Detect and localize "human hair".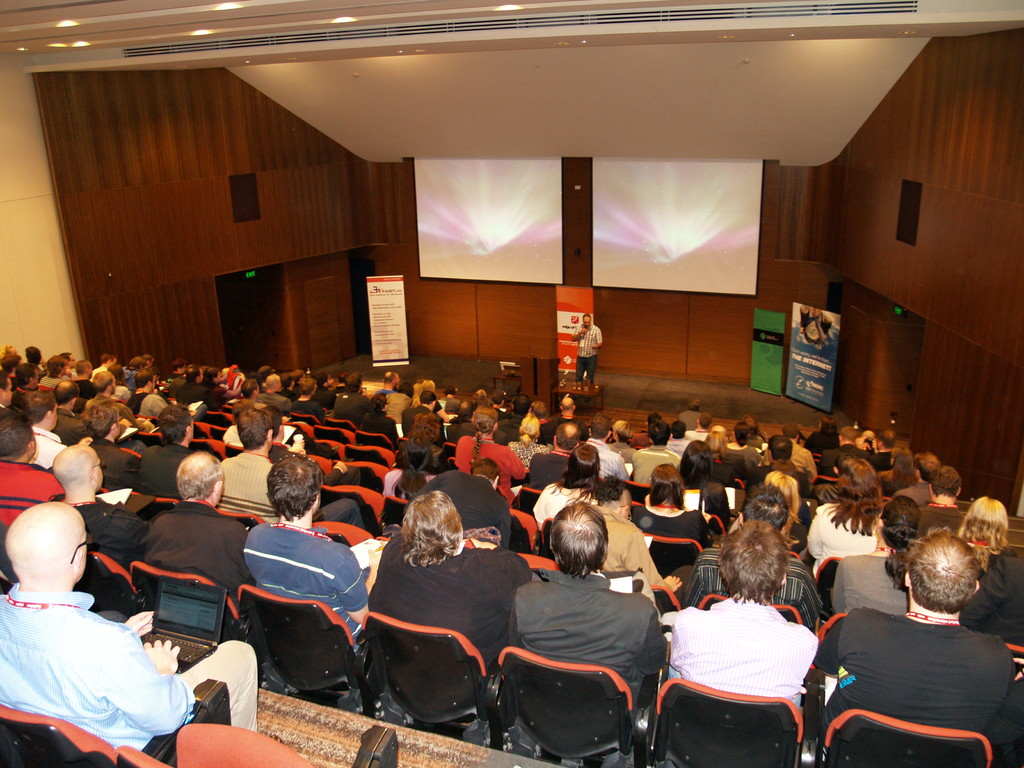
Localized at 22 341 46 366.
